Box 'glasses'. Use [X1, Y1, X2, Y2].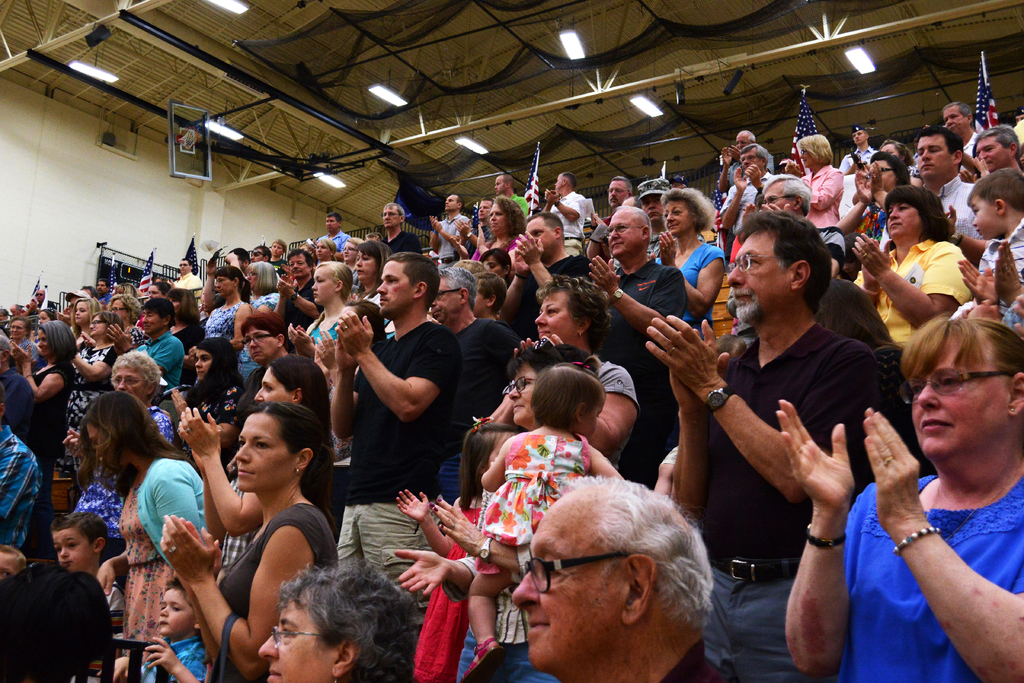
[108, 304, 129, 315].
